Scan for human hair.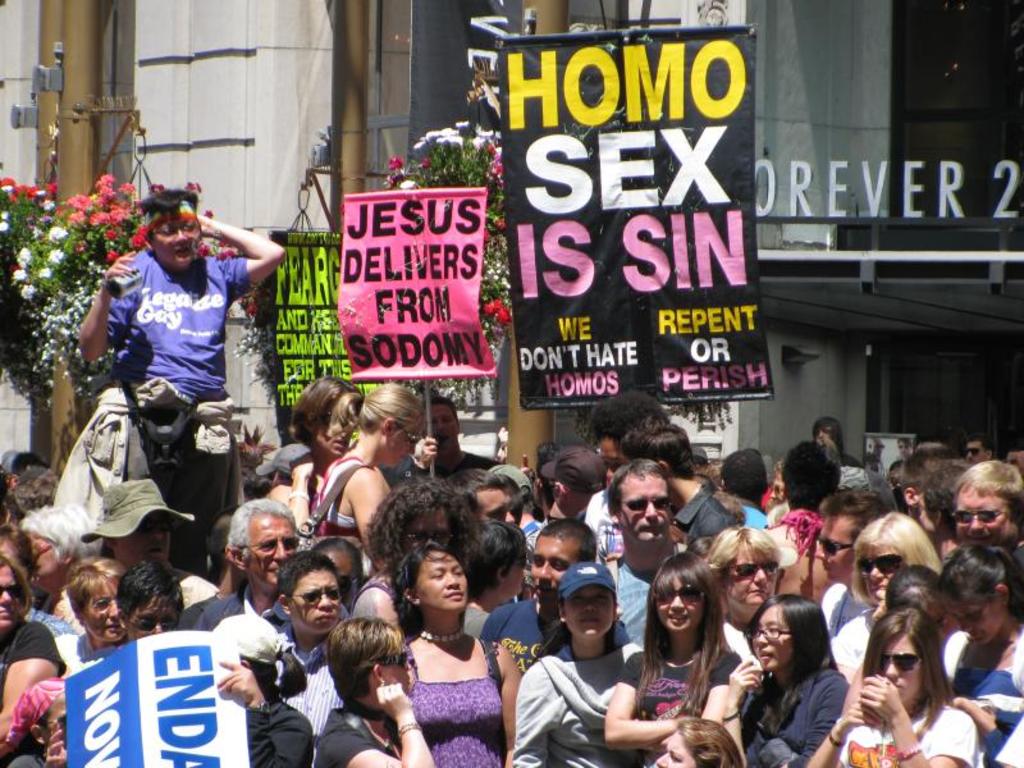
Scan result: bbox=[849, 511, 942, 609].
